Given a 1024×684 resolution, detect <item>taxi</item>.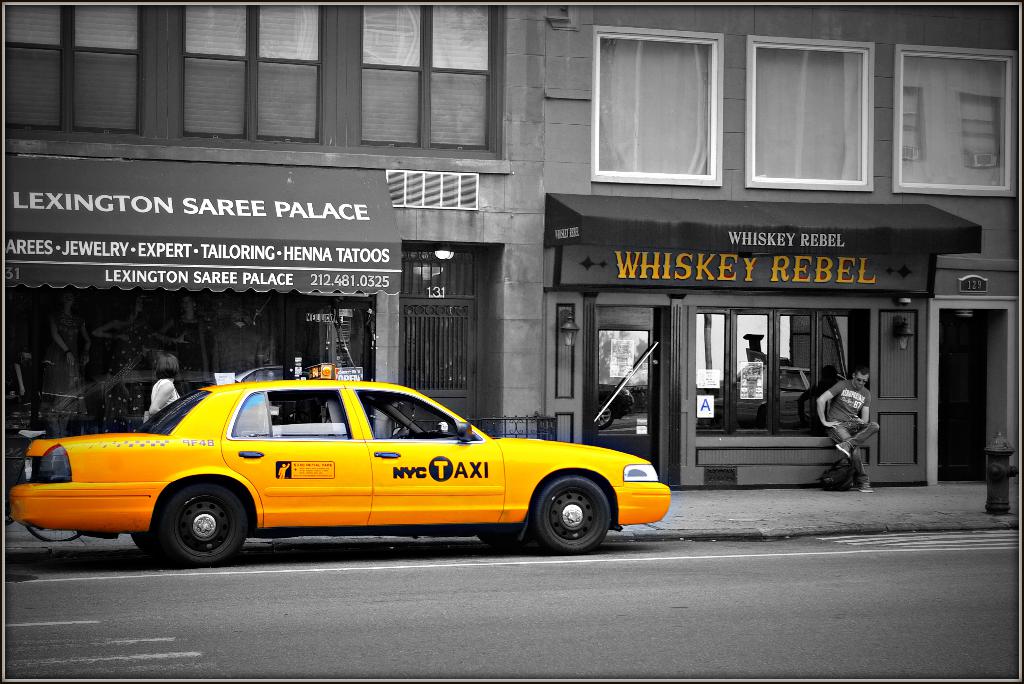
5, 361, 668, 567.
